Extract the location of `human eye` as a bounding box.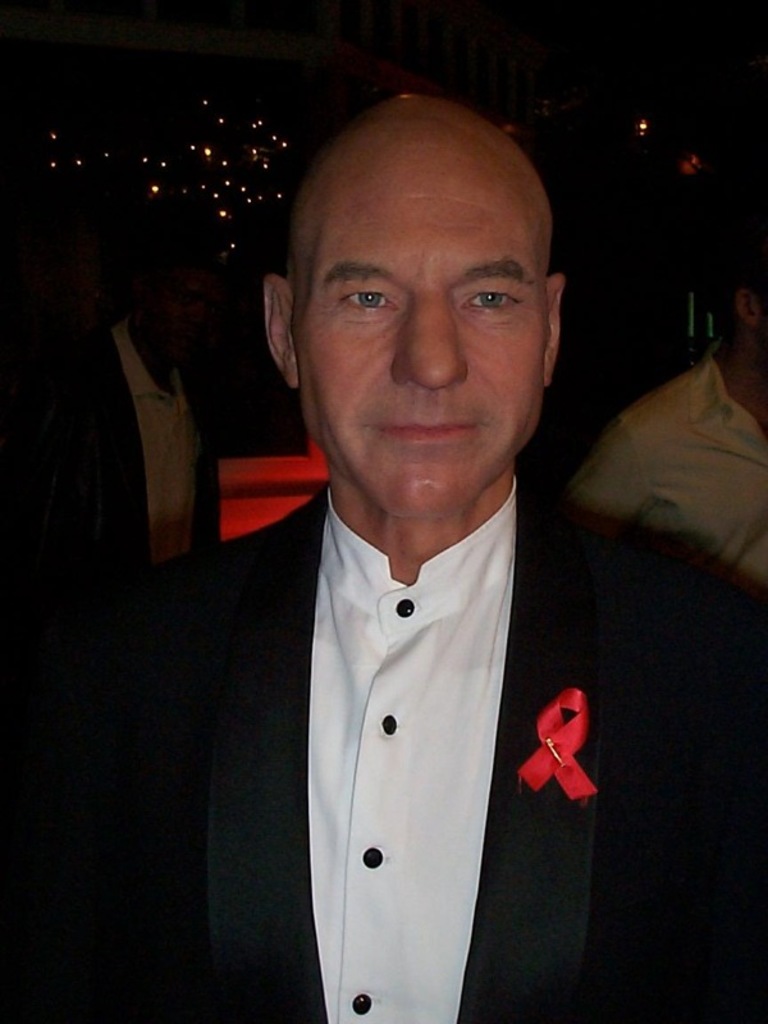
462:276:530:317.
